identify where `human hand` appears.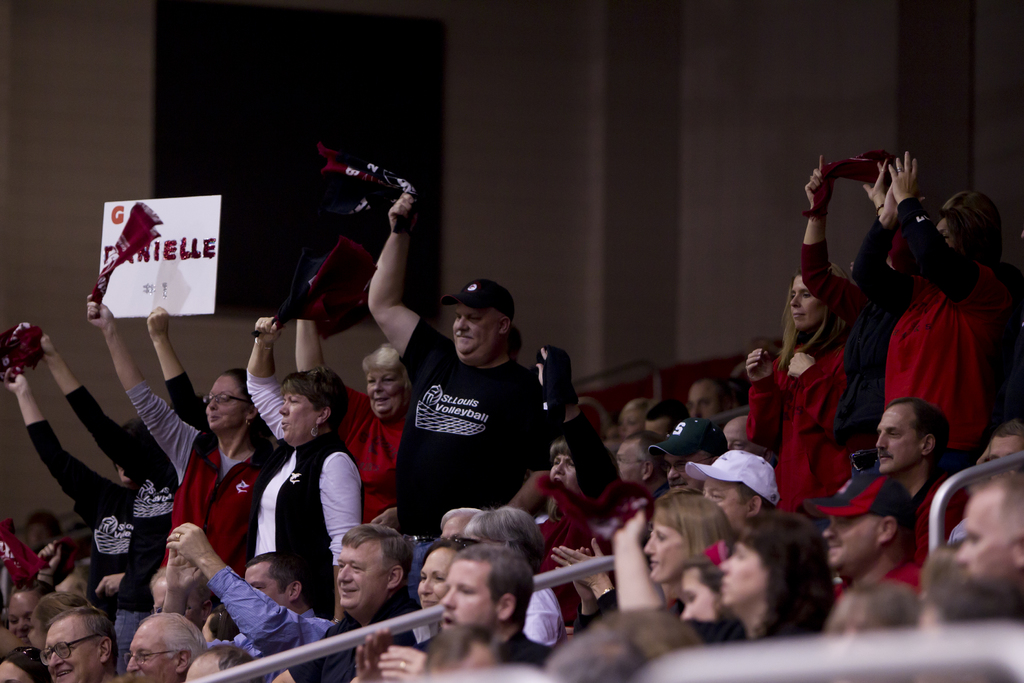
Appears at bbox=[147, 308, 171, 333].
